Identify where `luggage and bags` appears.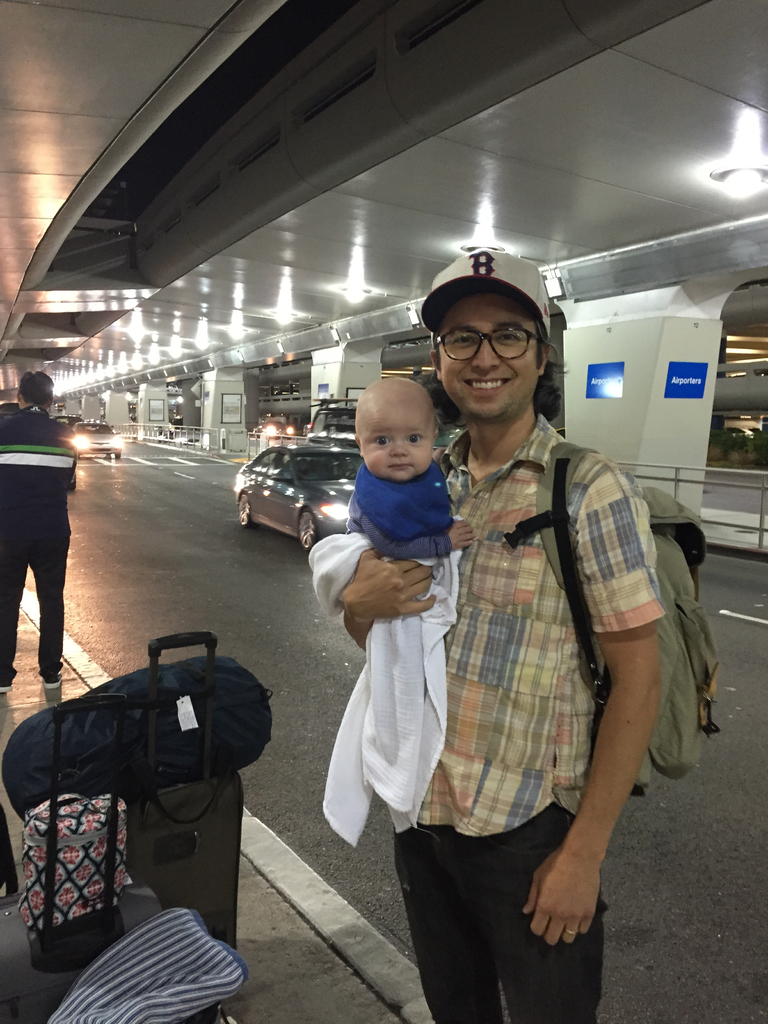
Appears at crop(116, 634, 252, 977).
